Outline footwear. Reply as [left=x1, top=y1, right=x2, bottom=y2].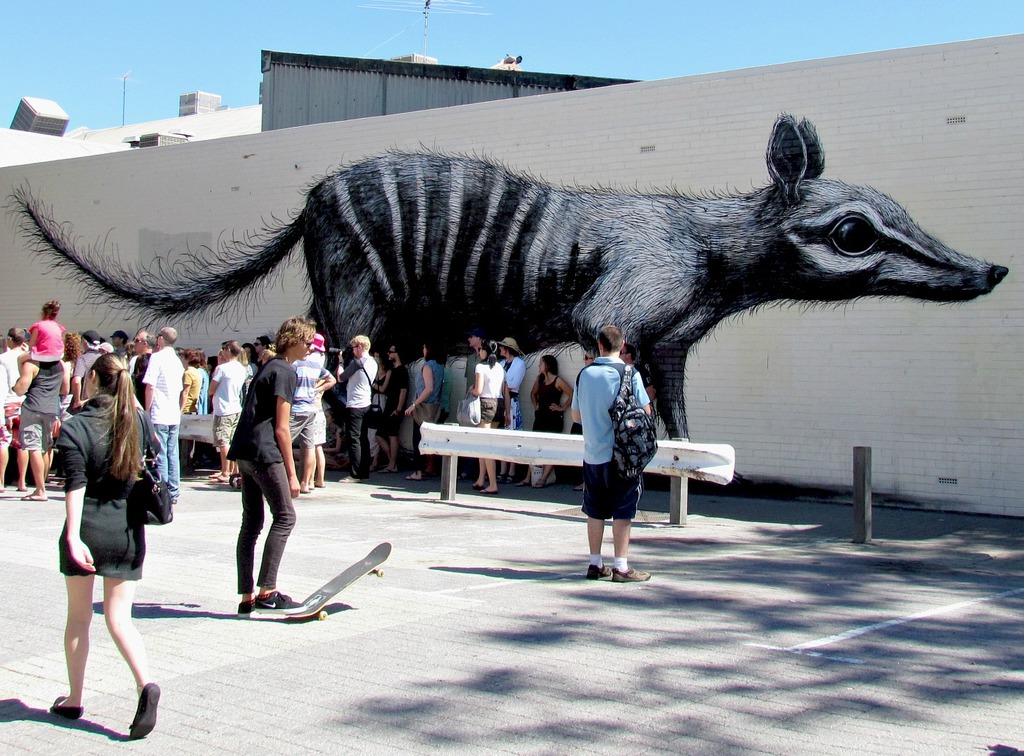
[left=516, top=479, right=524, bottom=485].
